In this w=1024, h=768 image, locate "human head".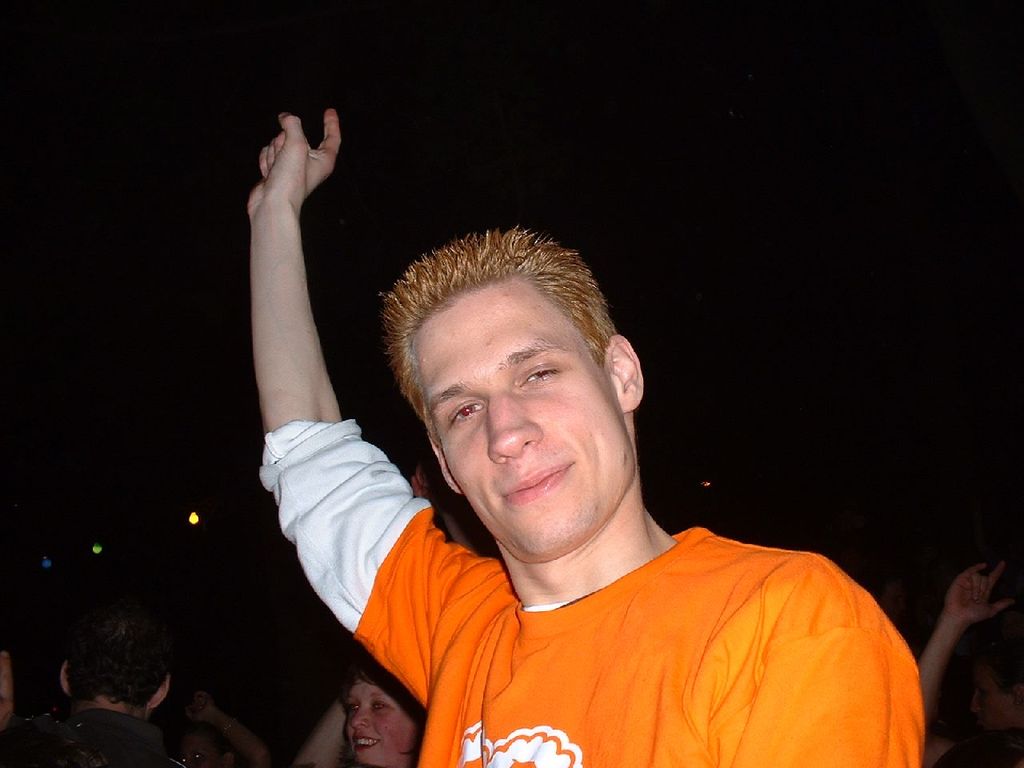
Bounding box: box=[970, 654, 1023, 737].
